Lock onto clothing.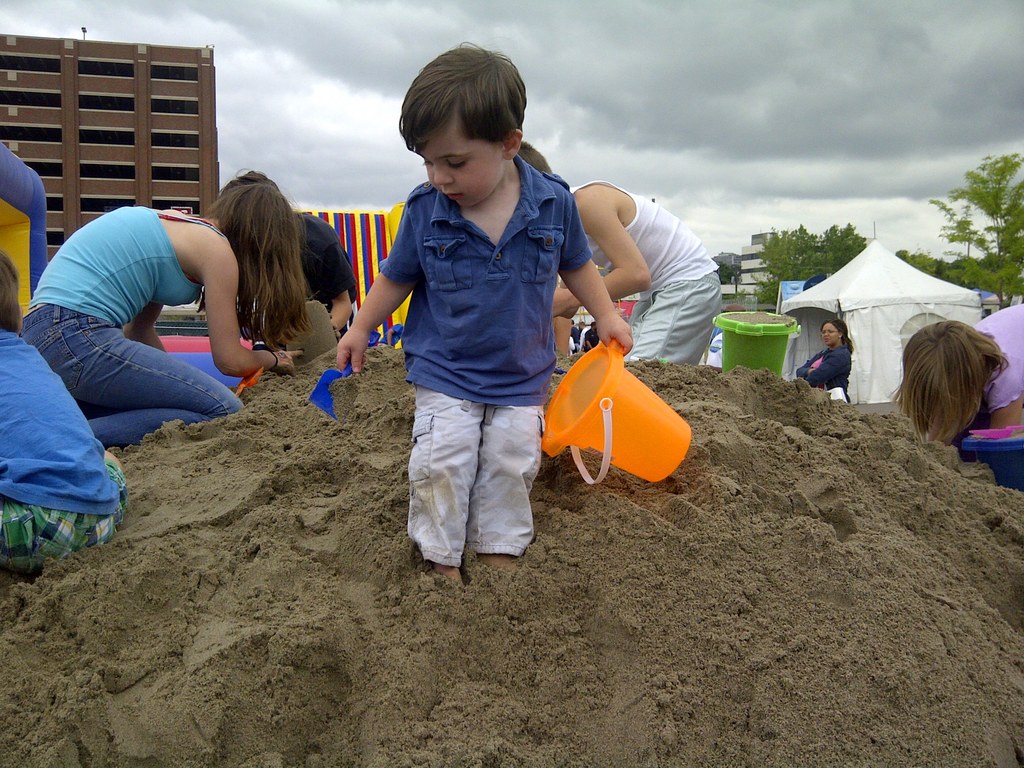
Locked: {"x1": 584, "y1": 179, "x2": 721, "y2": 365}.
